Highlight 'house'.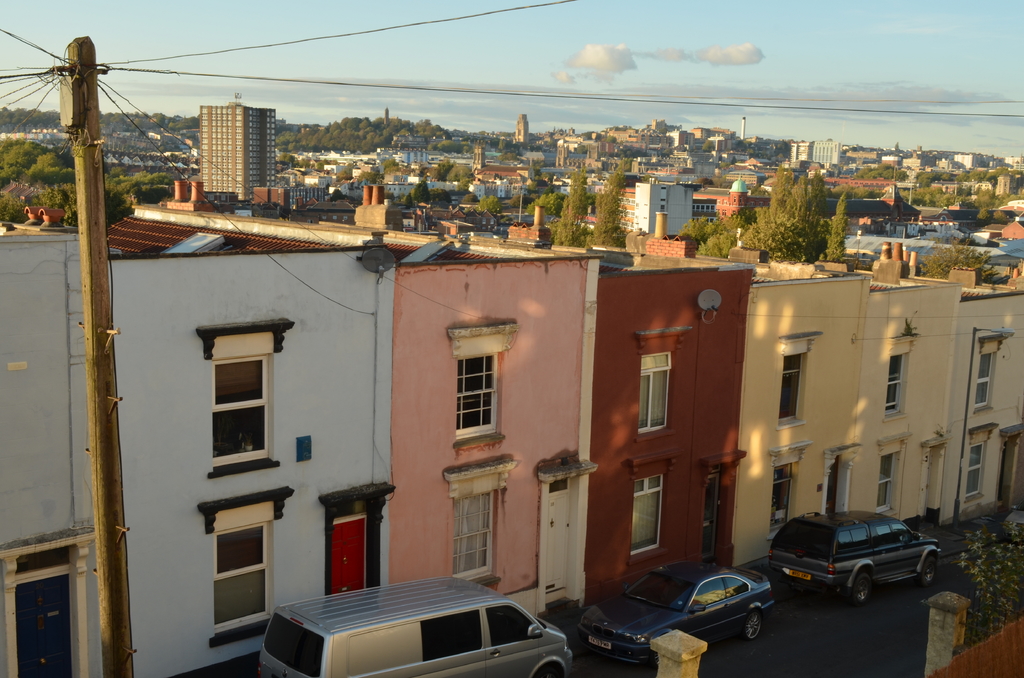
Highlighted region: box=[771, 257, 965, 535].
